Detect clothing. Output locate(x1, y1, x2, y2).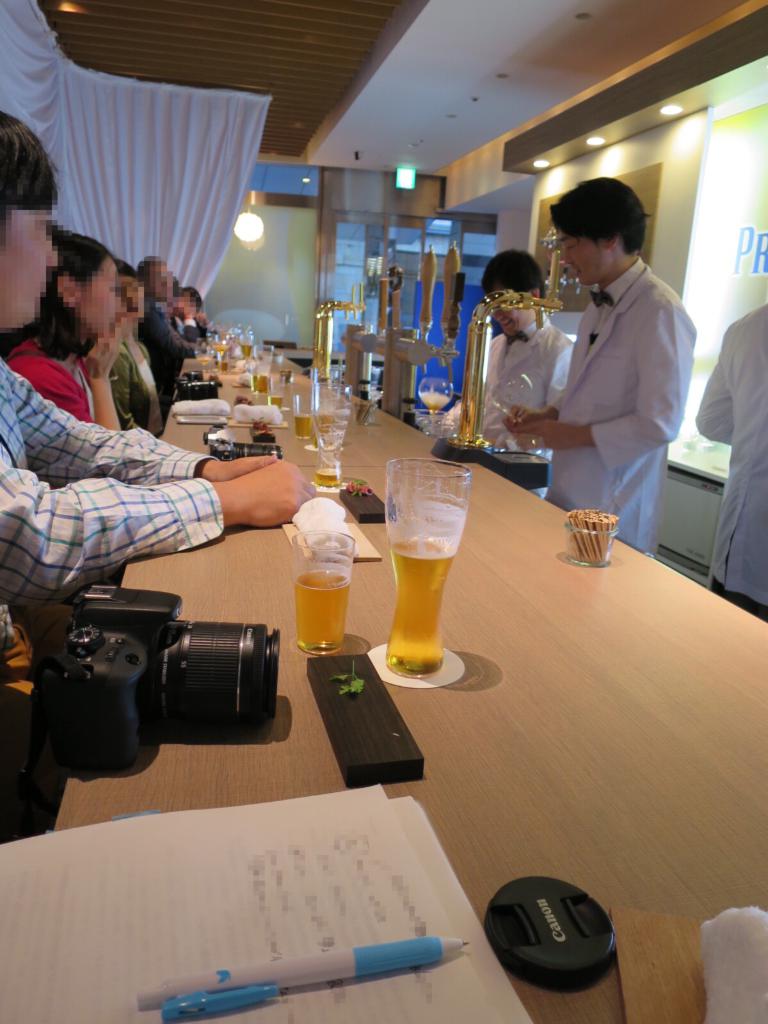
locate(108, 323, 169, 445).
